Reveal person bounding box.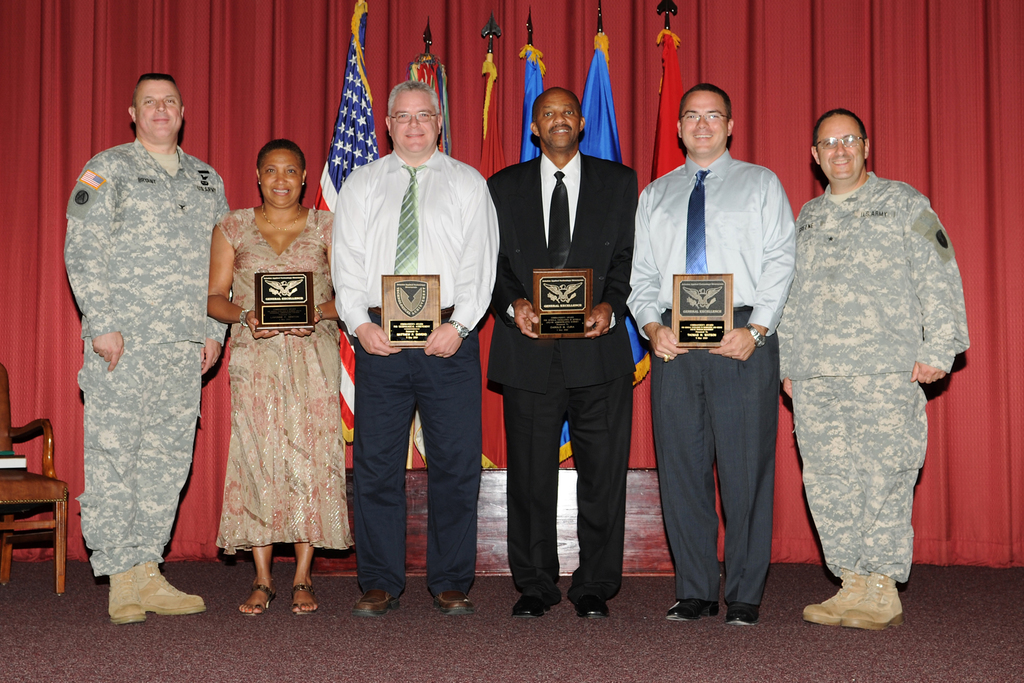
Revealed: bbox=[67, 74, 235, 625].
